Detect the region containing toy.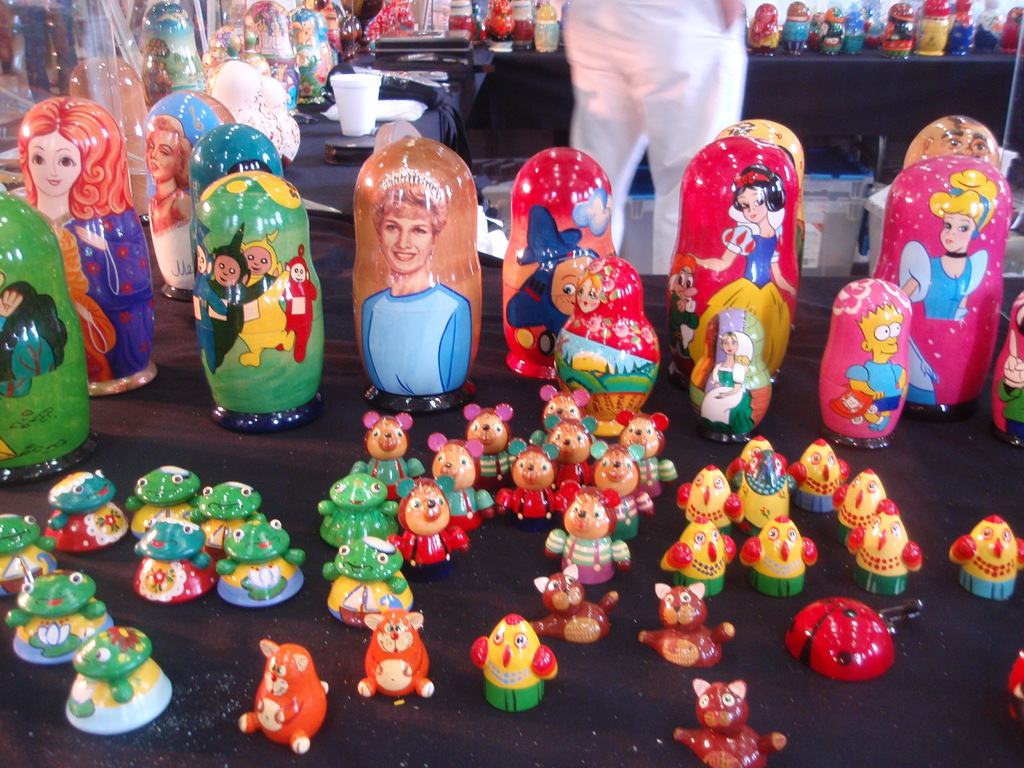
box(0, 182, 90, 468).
